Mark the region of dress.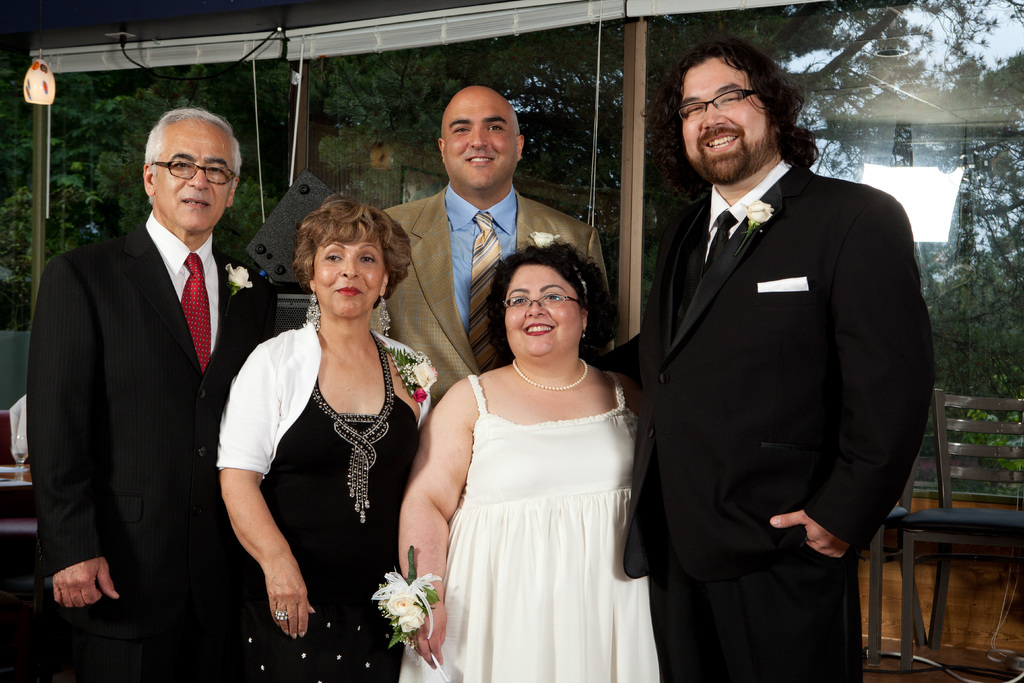
Region: [399, 370, 662, 682].
